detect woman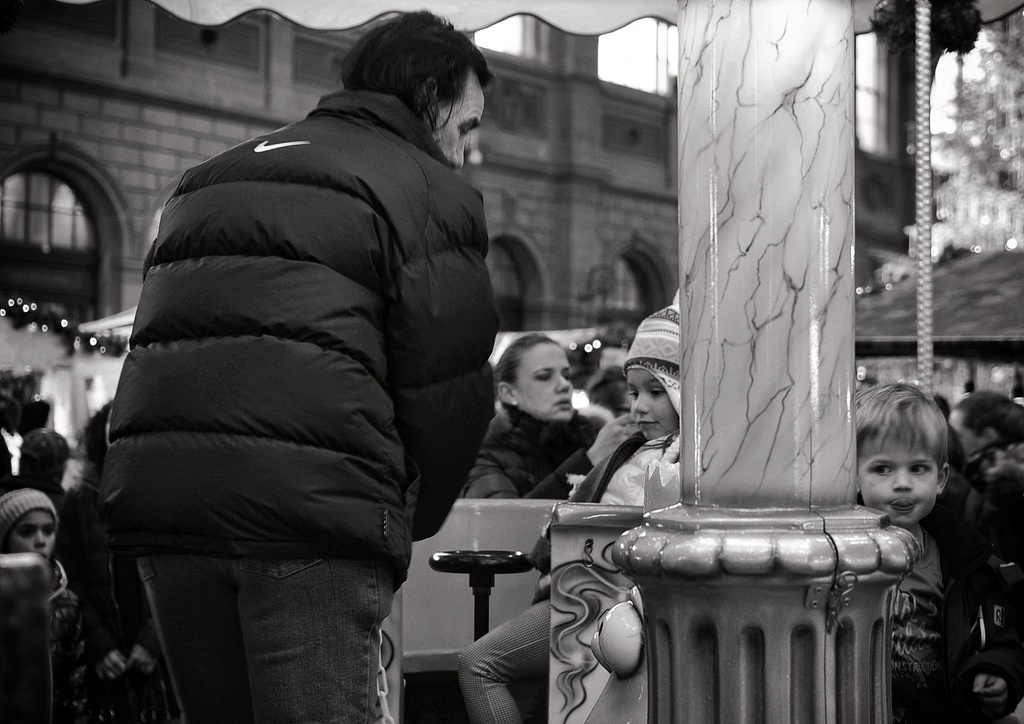
465,312,605,529
